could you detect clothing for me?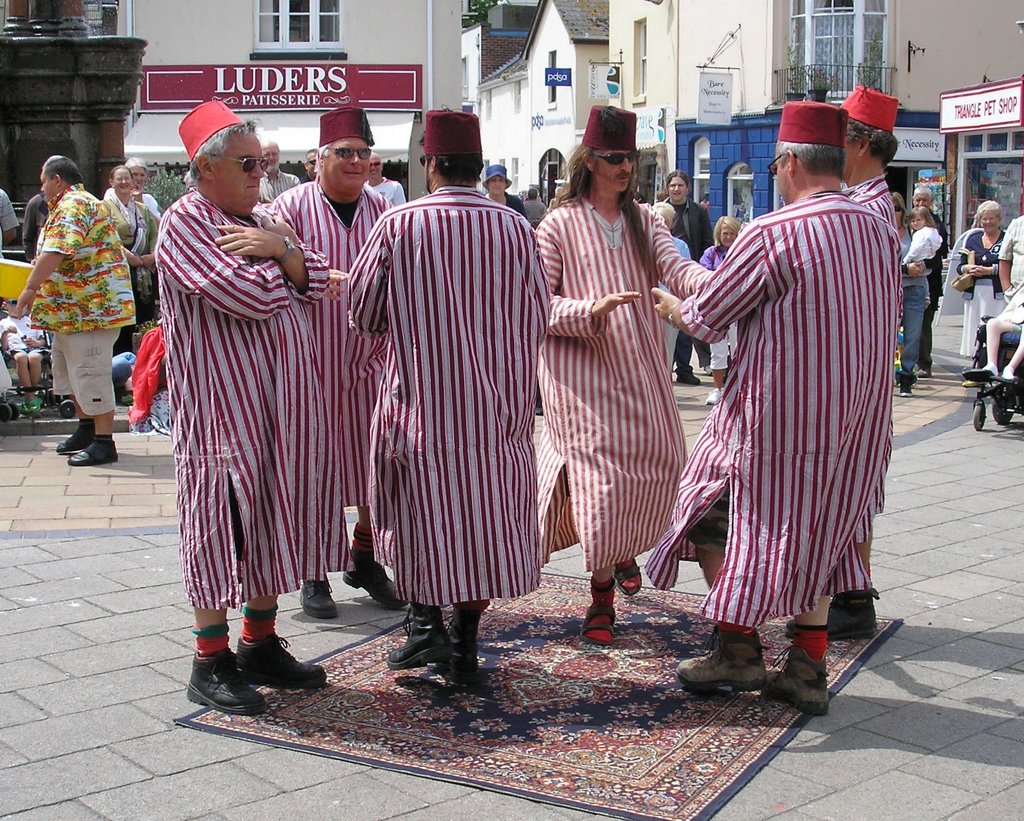
Detection result: crop(116, 197, 158, 309).
